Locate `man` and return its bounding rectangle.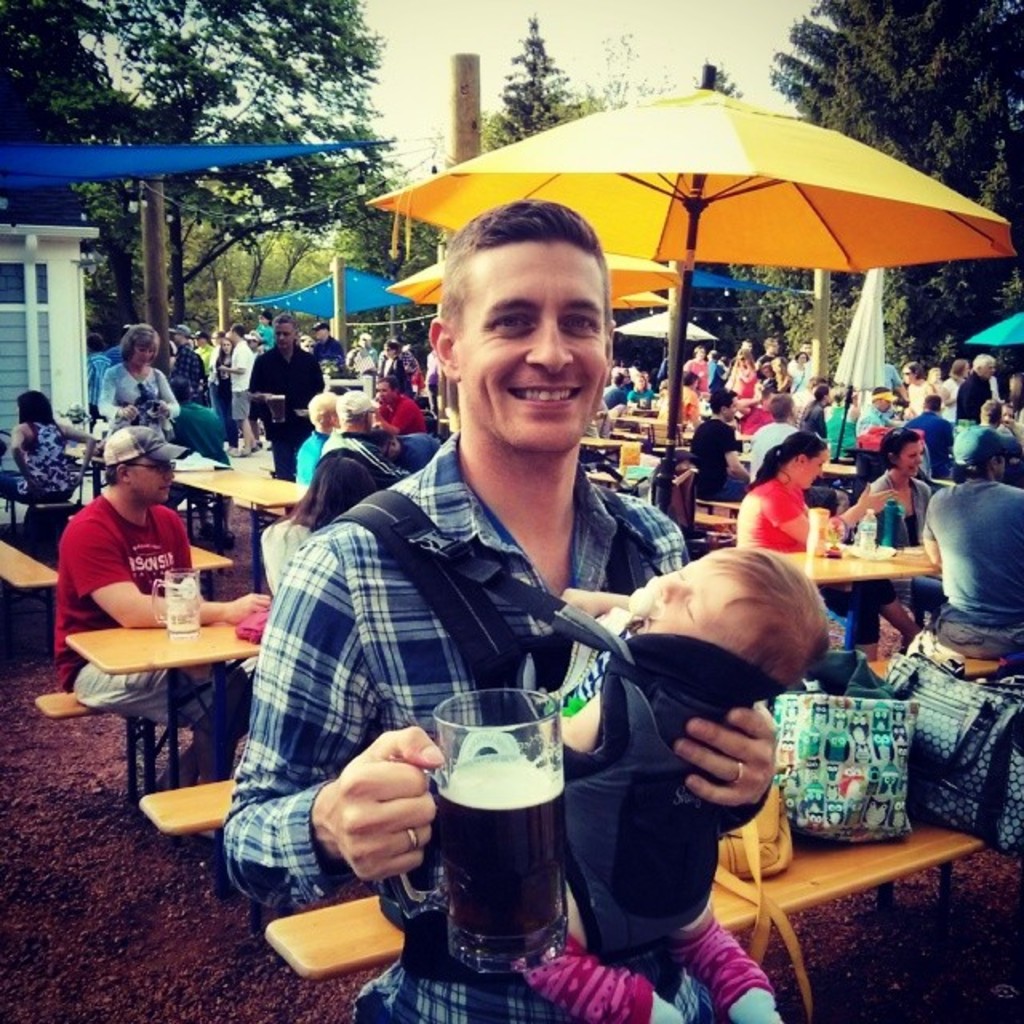
BBox(957, 352, 998, 429).
